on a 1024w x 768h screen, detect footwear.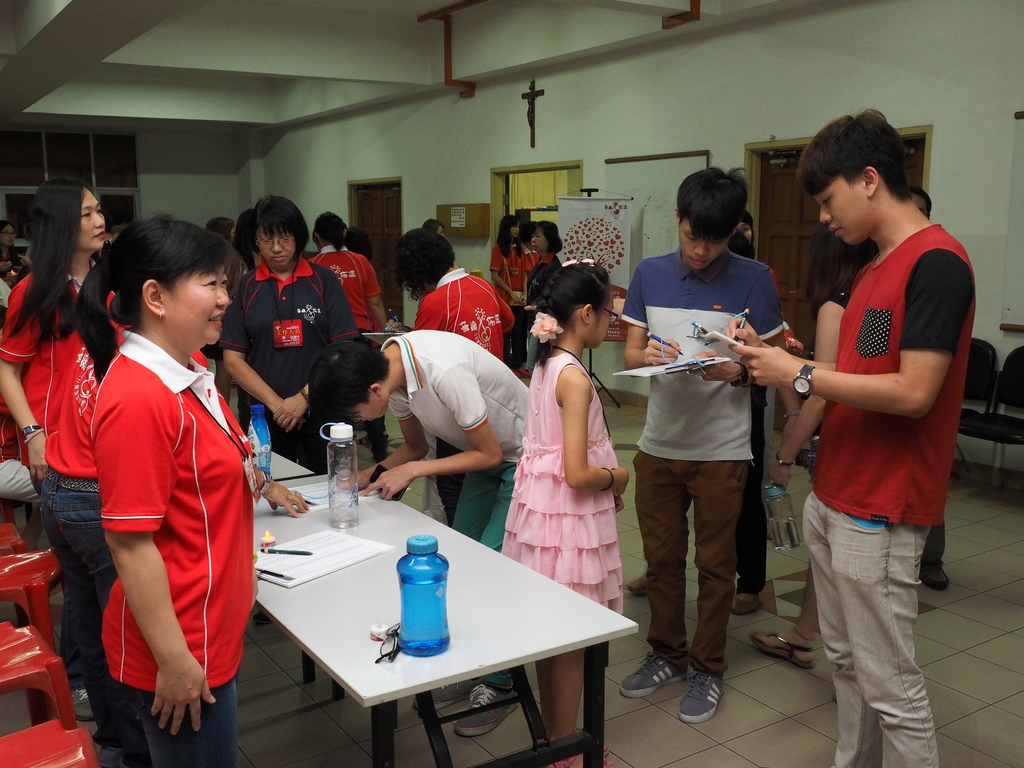
rect(552, 744, 612, 767).
